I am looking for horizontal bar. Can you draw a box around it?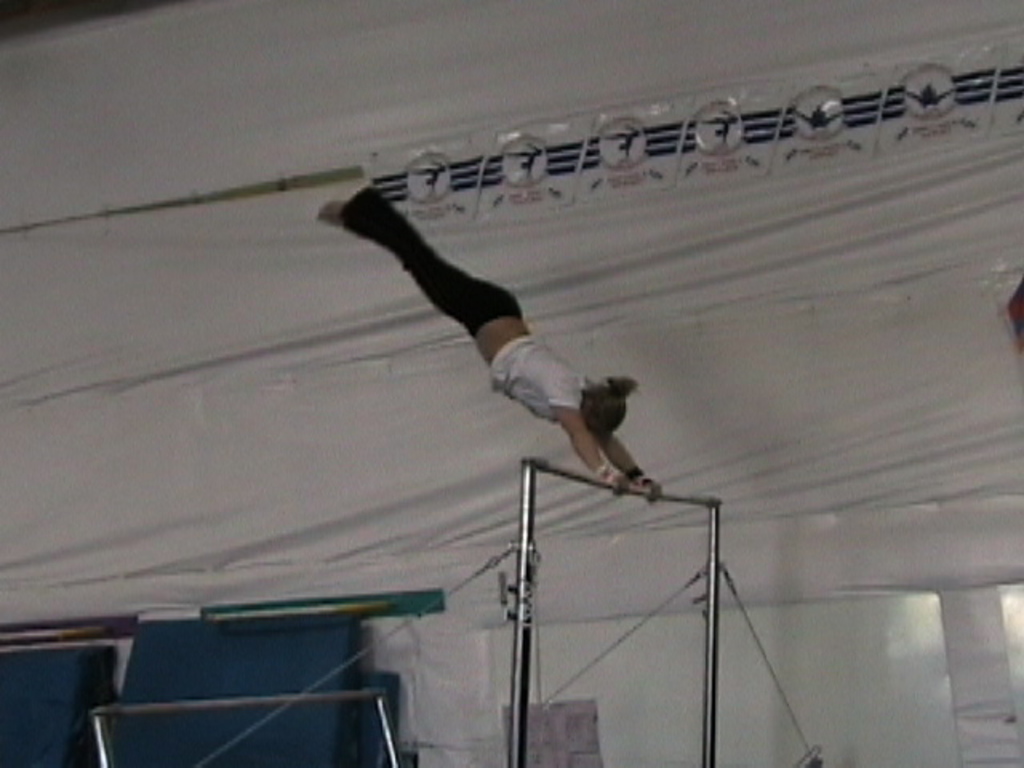
Sure, the bounding box is [522,453,723,507].
